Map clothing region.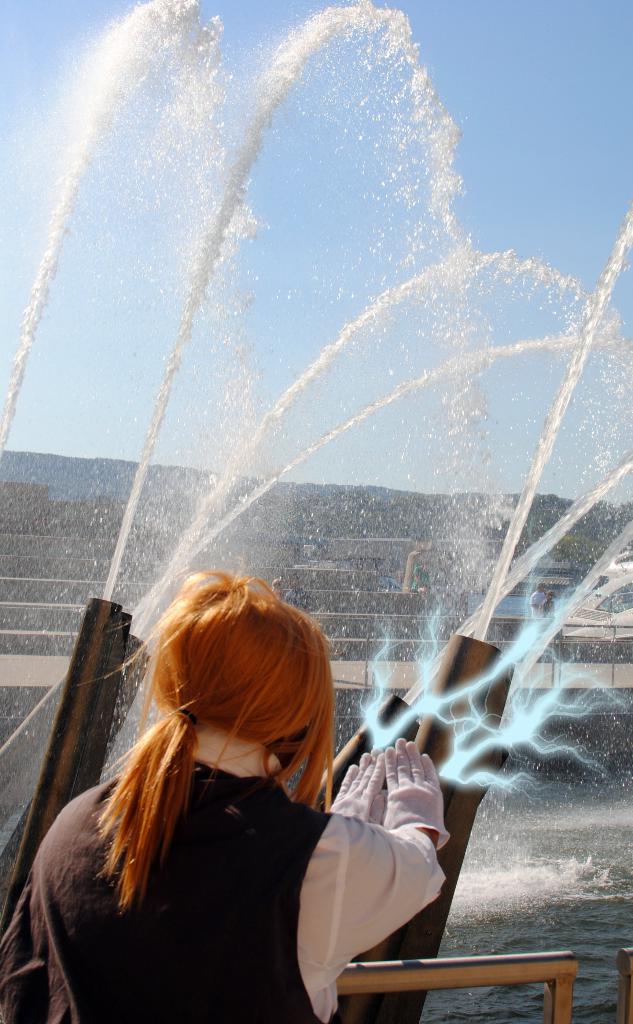
Mapped to Rect(1, 764, 453, 1023).
